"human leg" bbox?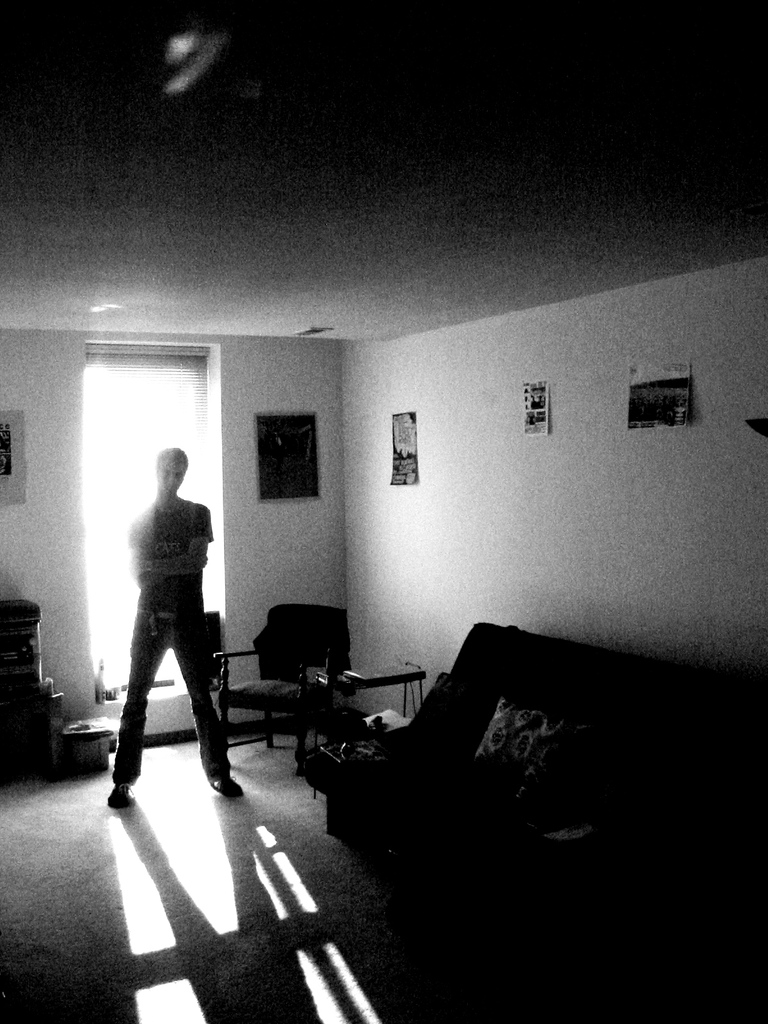
(left=103, top=610, right=169, bottom=806)
